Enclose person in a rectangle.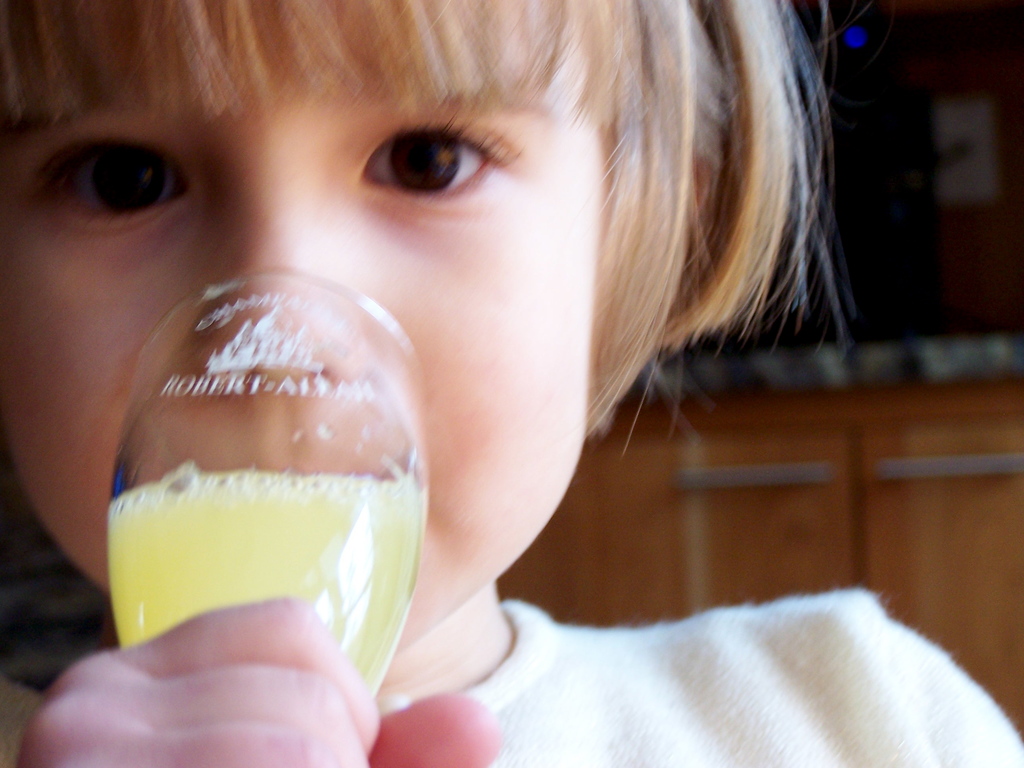
0,0,1023,767.
